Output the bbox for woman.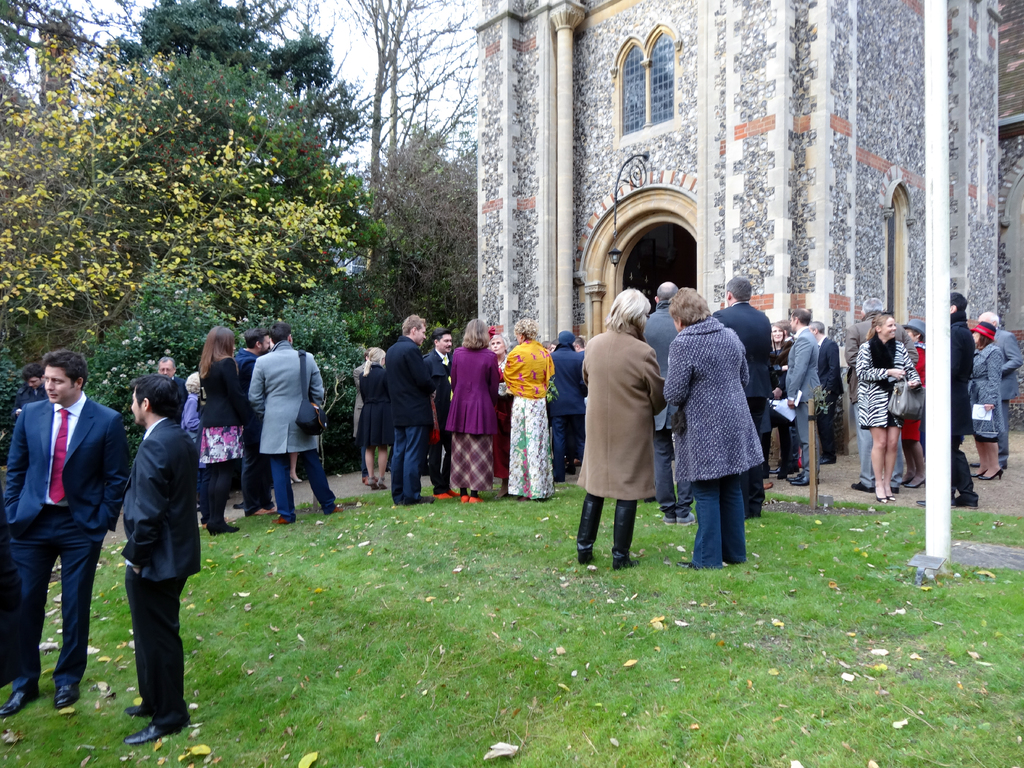
left=500, top=324, right=559, bottom=504.
